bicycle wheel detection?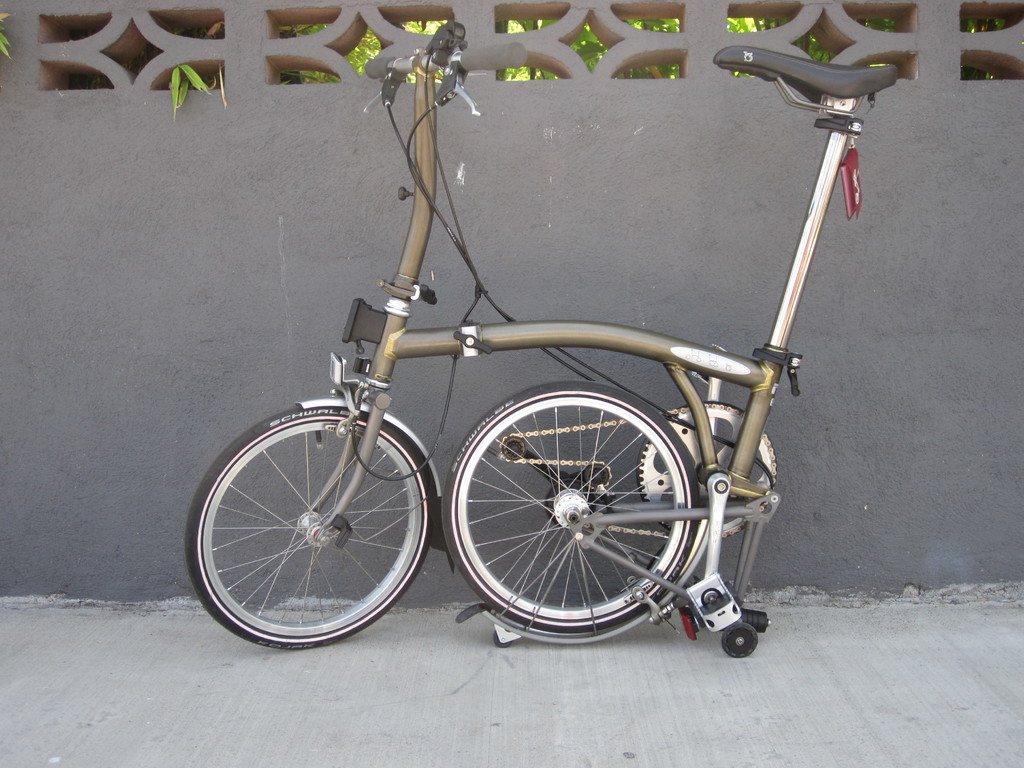
<region>182, 385, 443, 653</region>
